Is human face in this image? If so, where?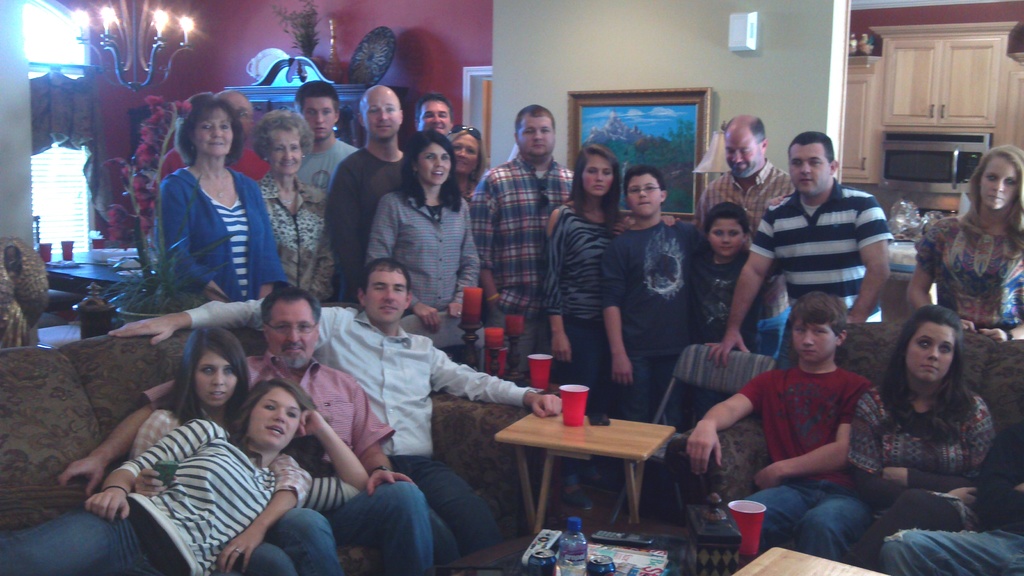
Yes, at locate(230, 98, 255, 133).
